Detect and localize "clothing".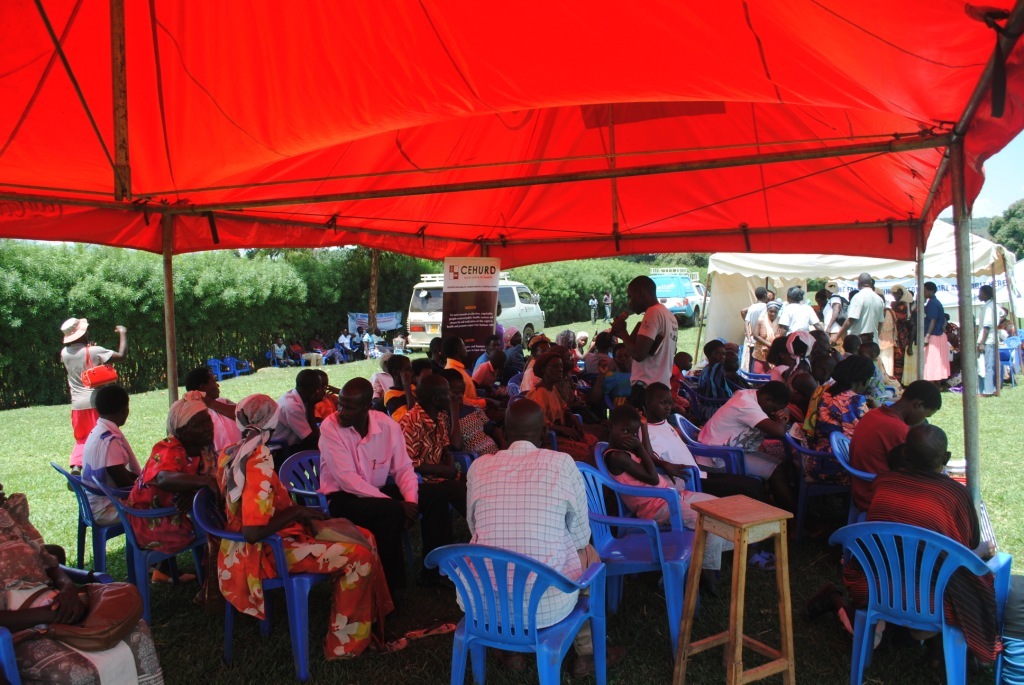
Localized at pyautogui.locateOnScreen(264, 392, 300, 467).
